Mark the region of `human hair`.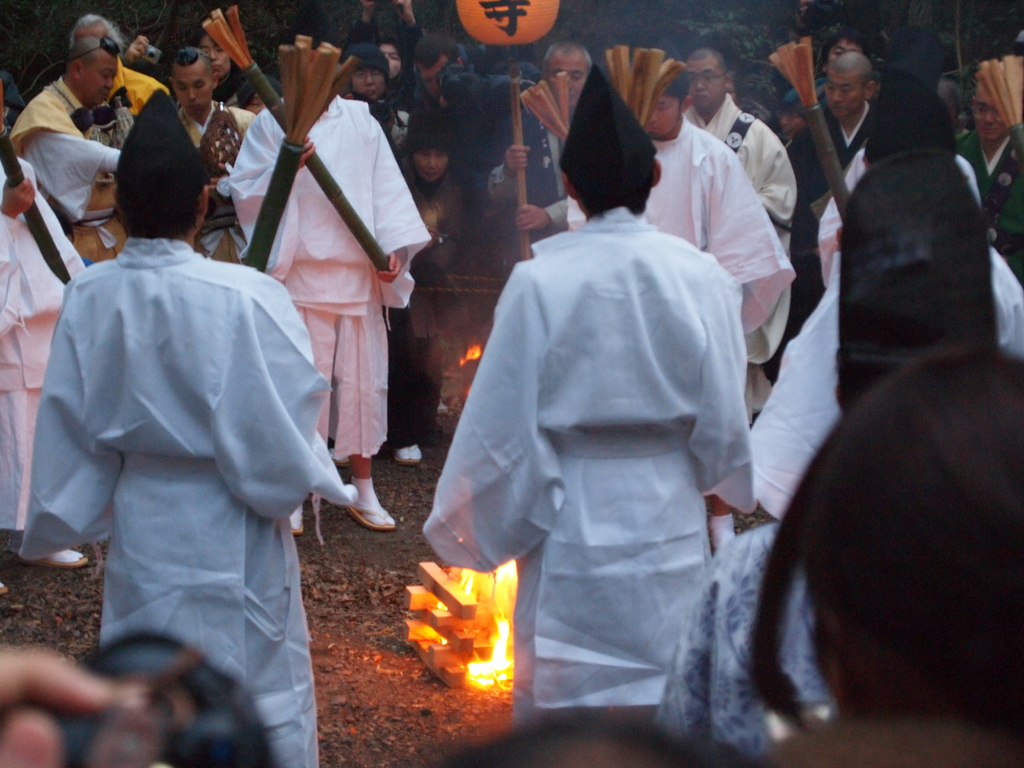
Region: 746 349 1023 719.
